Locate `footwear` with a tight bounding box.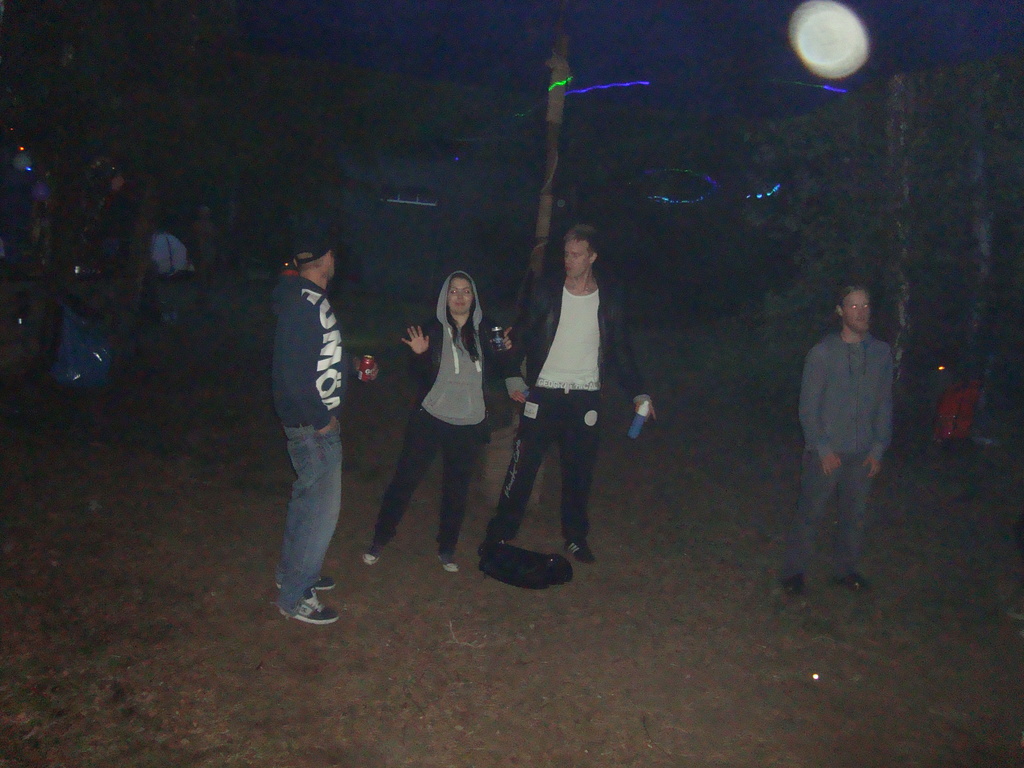
[left=266, top=560, right=340, bottom=634].
